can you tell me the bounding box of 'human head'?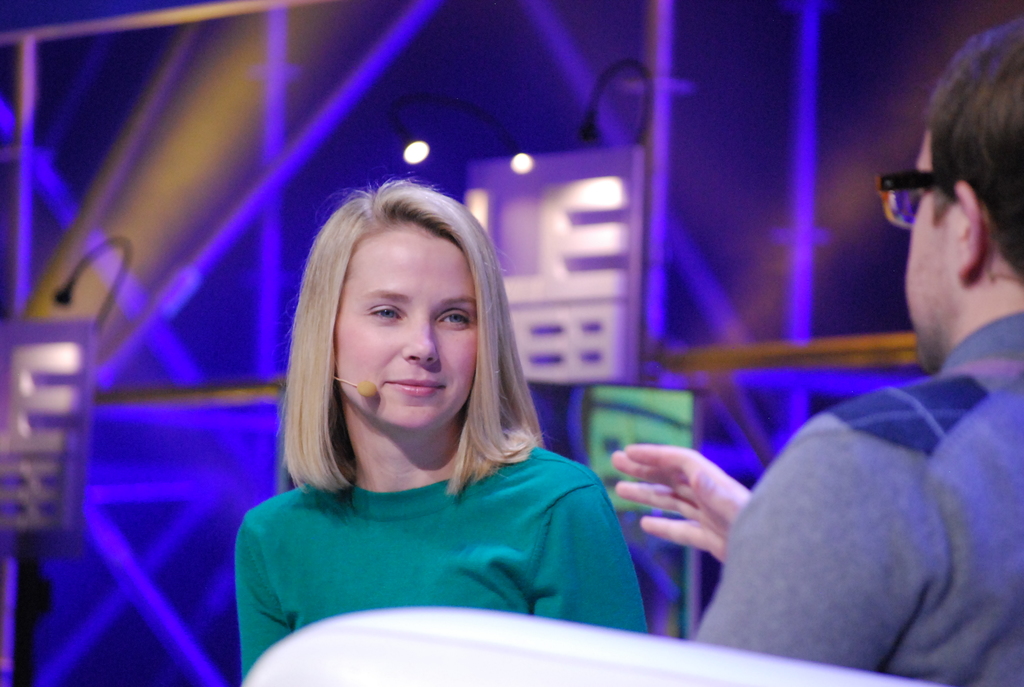
(left=300, top=173, right=485, bottom=432).
